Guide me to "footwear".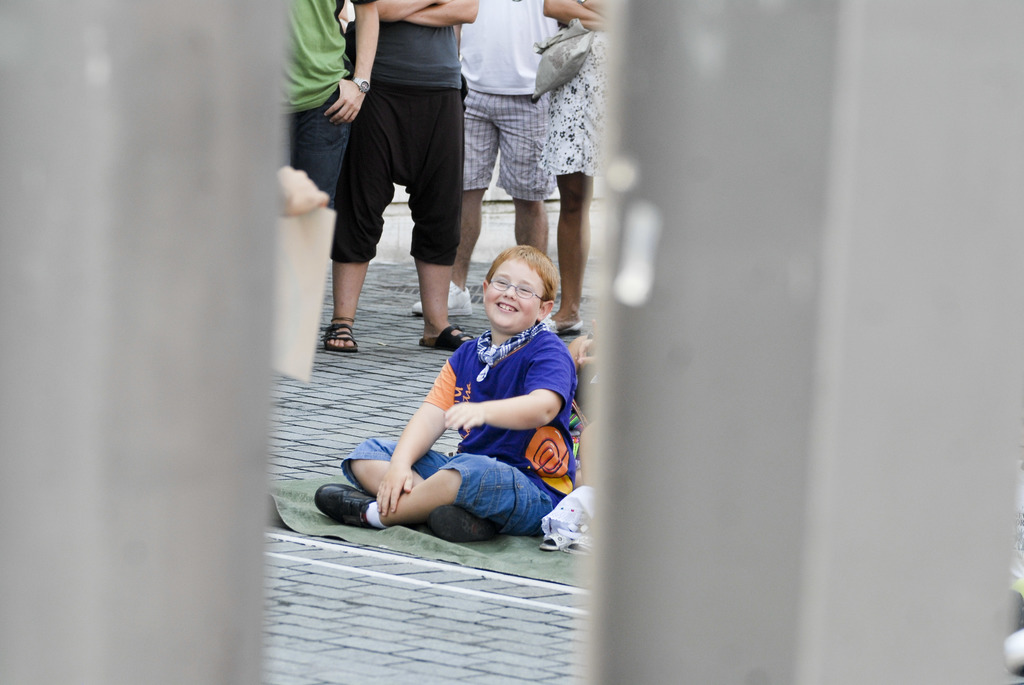
Guidance: locate(432, 505, 497, 539).
